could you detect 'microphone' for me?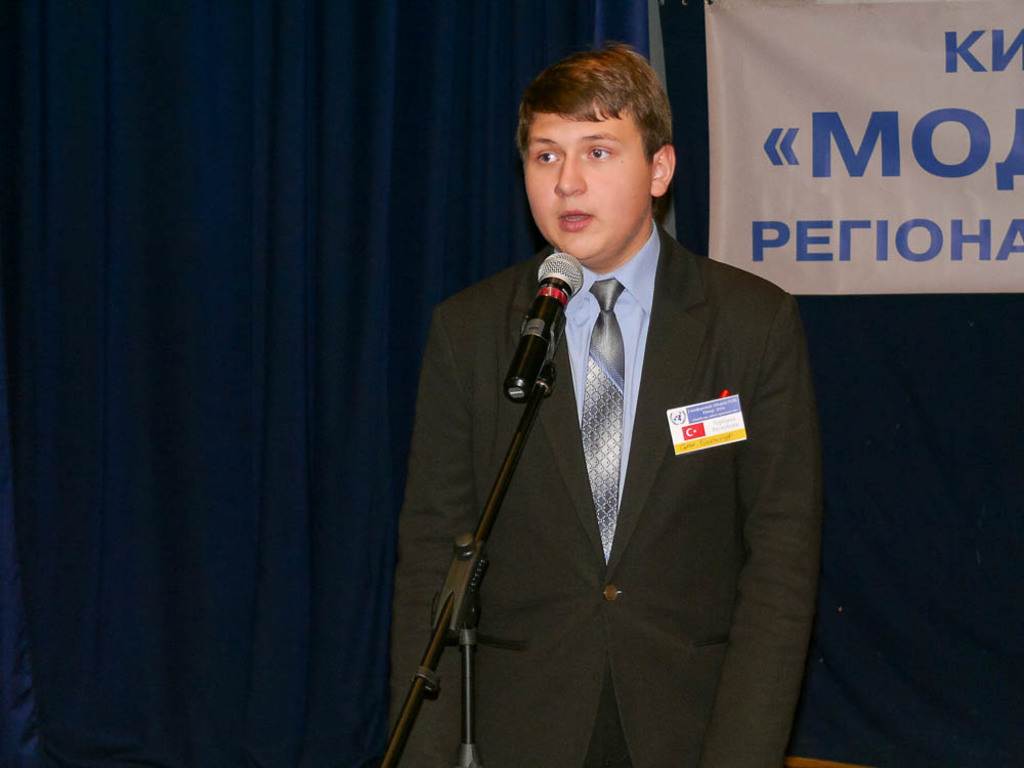
Detection result: (left=498, top=249, right=586, bottom=411).
